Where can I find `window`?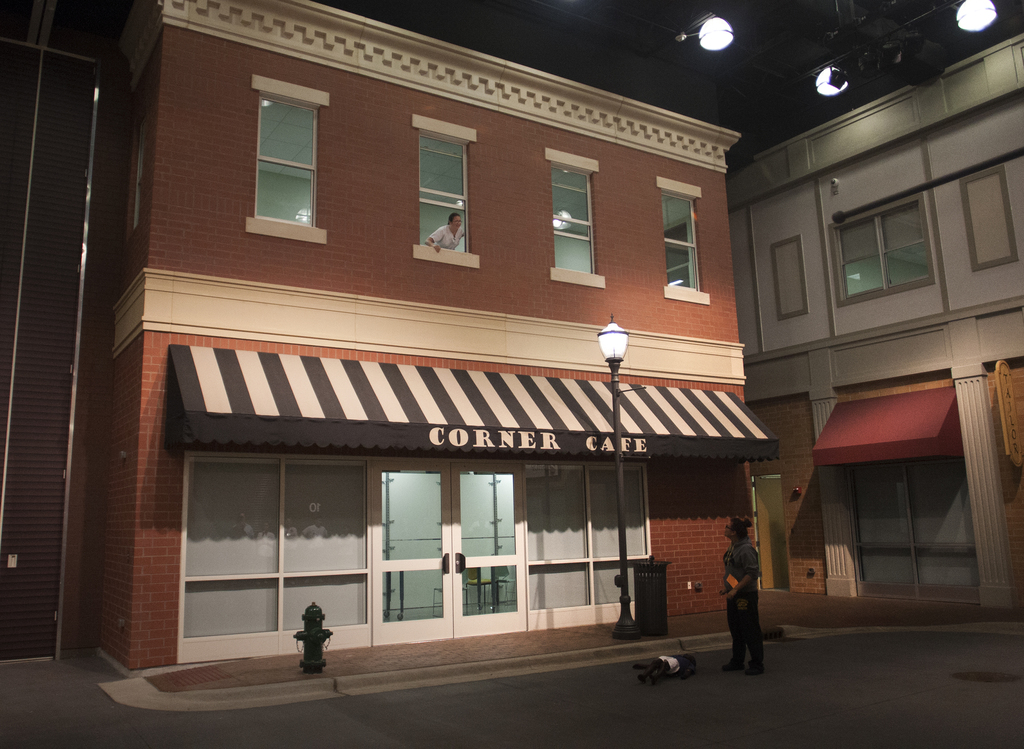
You can find it at [547,145,605,288].
